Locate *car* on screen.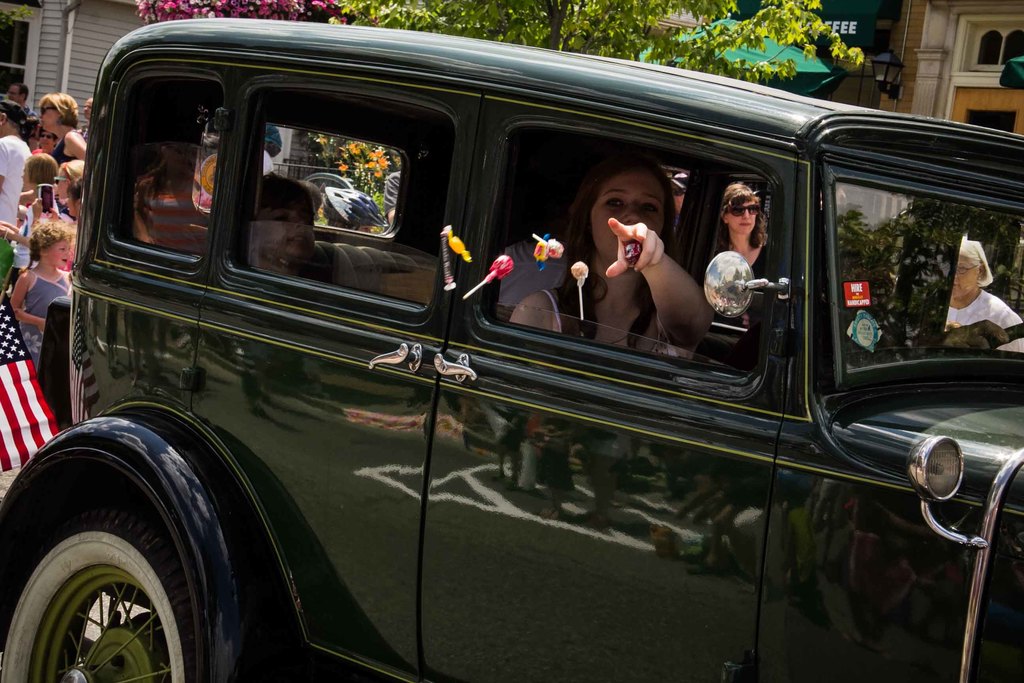
On screen at bbox(0, 12, 1023, 682).
